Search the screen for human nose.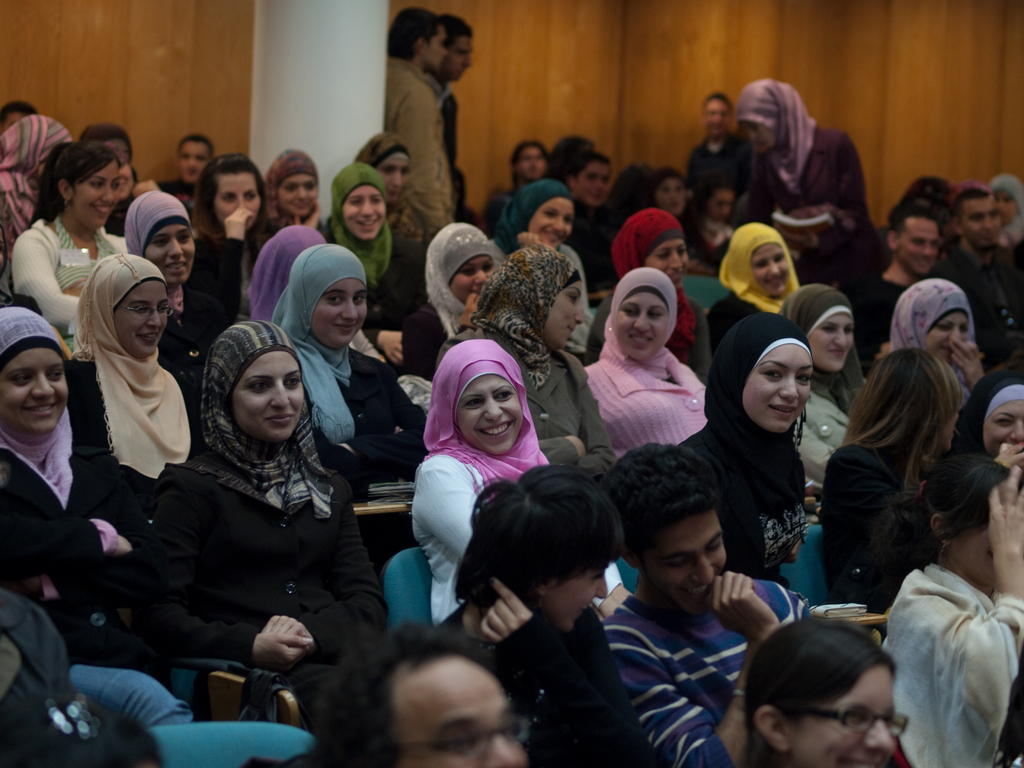
Found at <box>471,271,487,287</box>.
